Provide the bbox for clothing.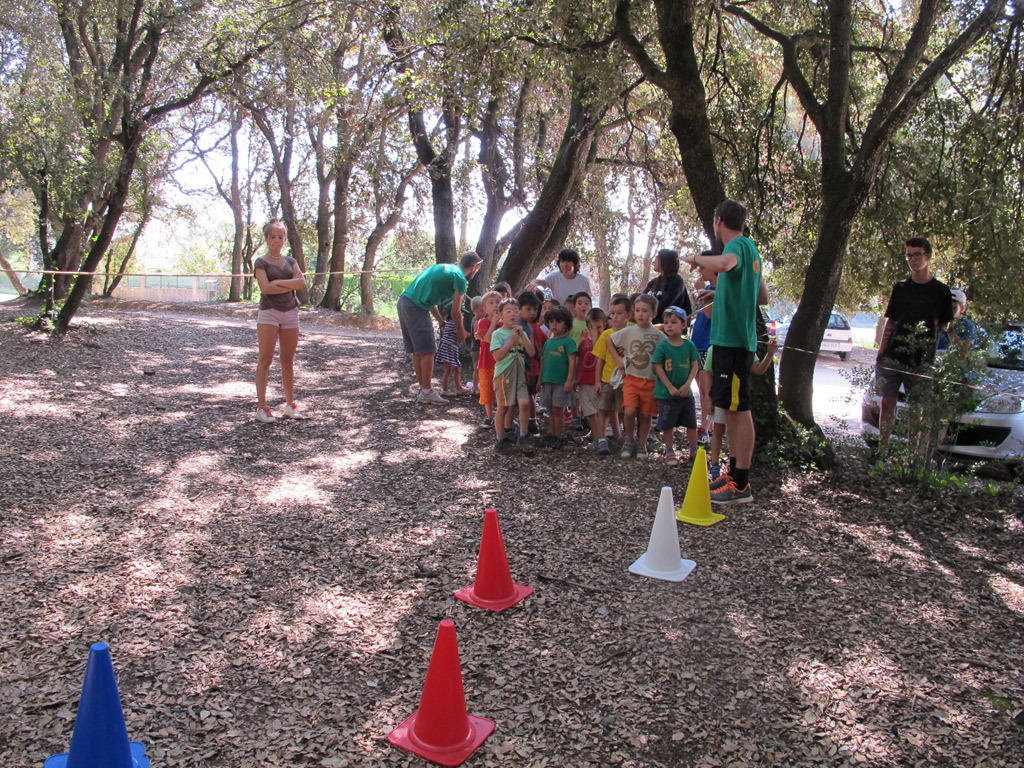
538,330,573,422.
